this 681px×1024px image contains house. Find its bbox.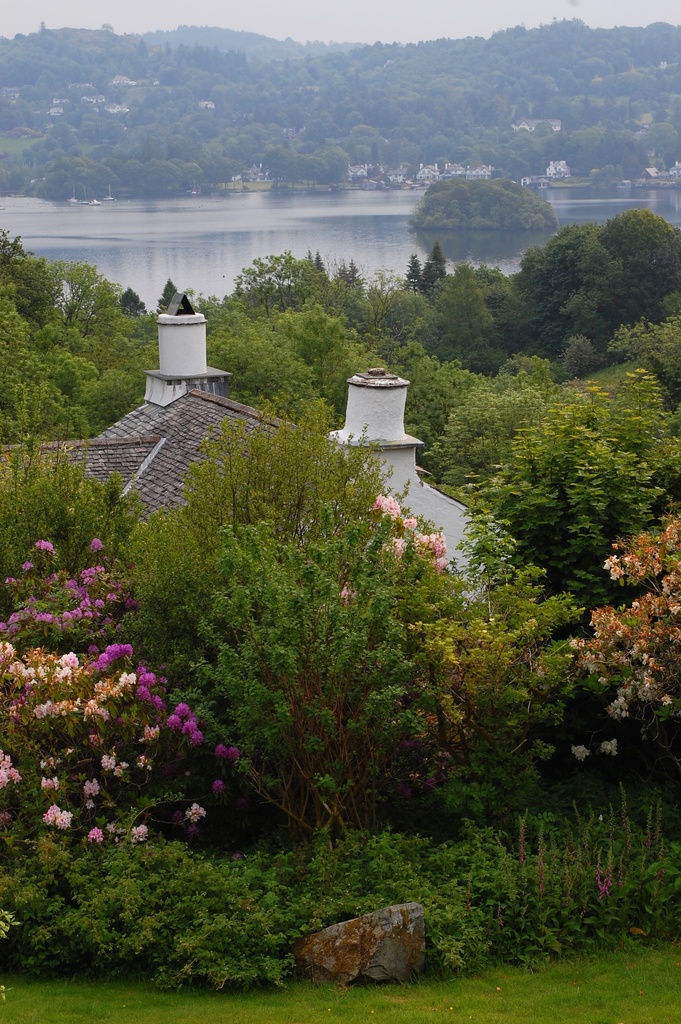
pyautogui.locateOnScreen(5, 295, 499, 608).
